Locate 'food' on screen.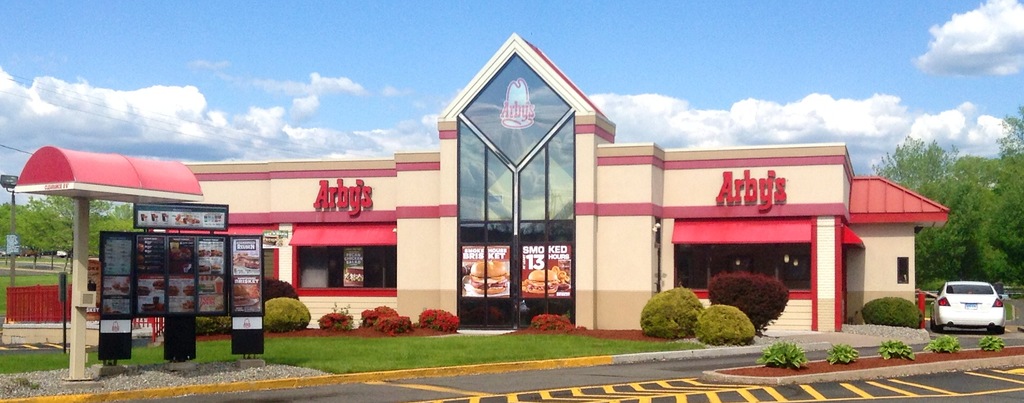
On screen at rect(522, 268, 559, 293).
